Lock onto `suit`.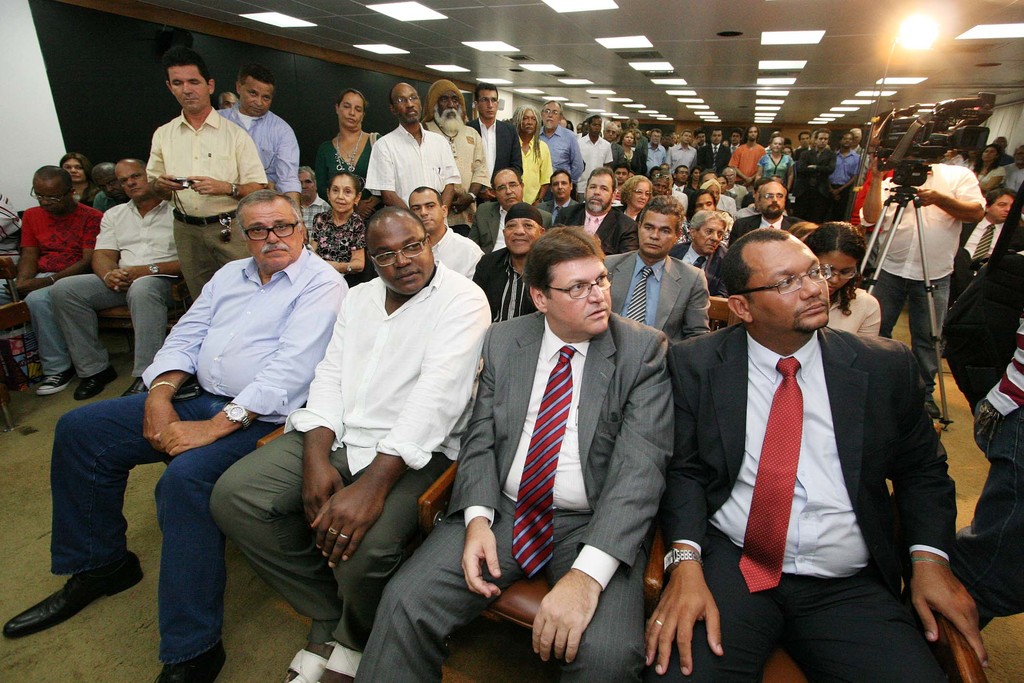
Locked: pyautogui.locateOnScreen(947, 215, 1023, 307).
